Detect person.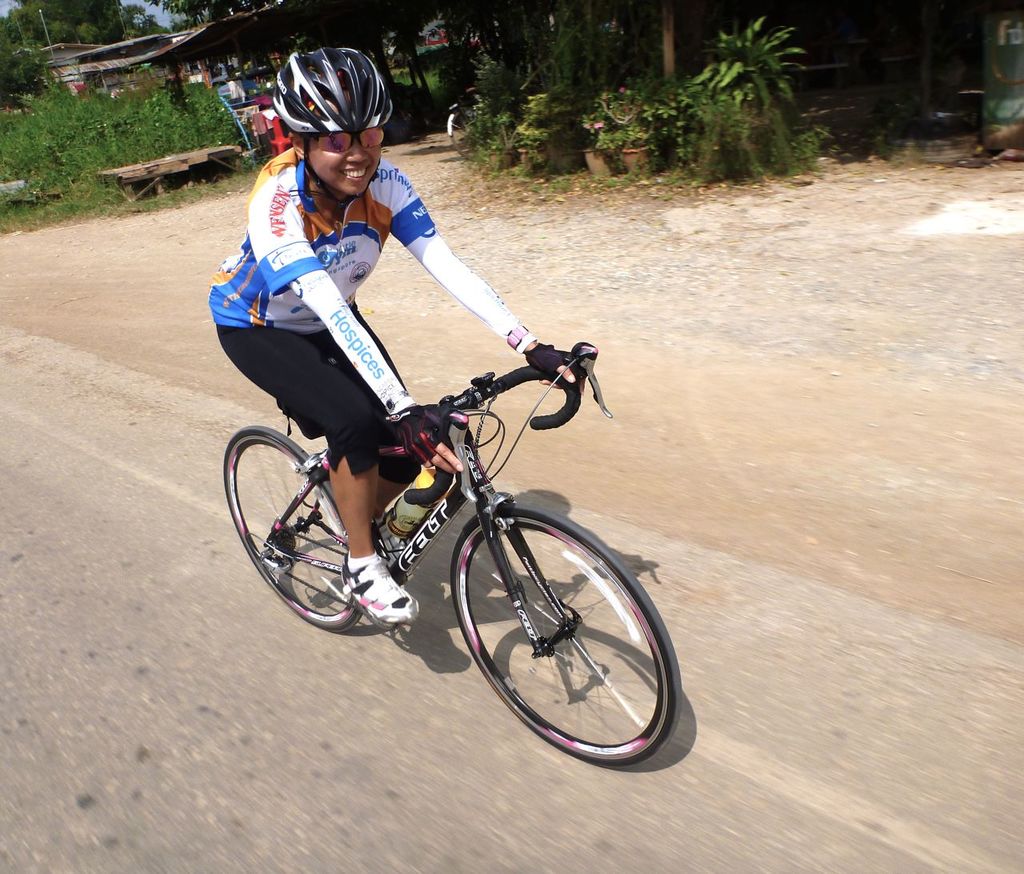
Detected at region(208, 42, 579, 627).
